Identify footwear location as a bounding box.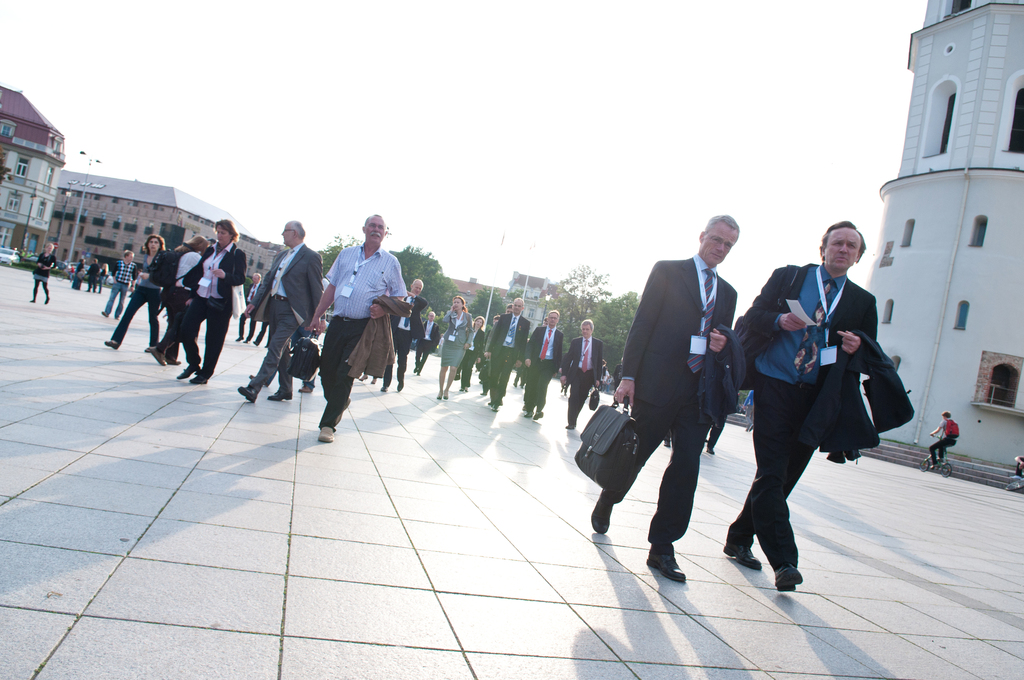
x1=589 y1=492 x2=614 y2=538.
